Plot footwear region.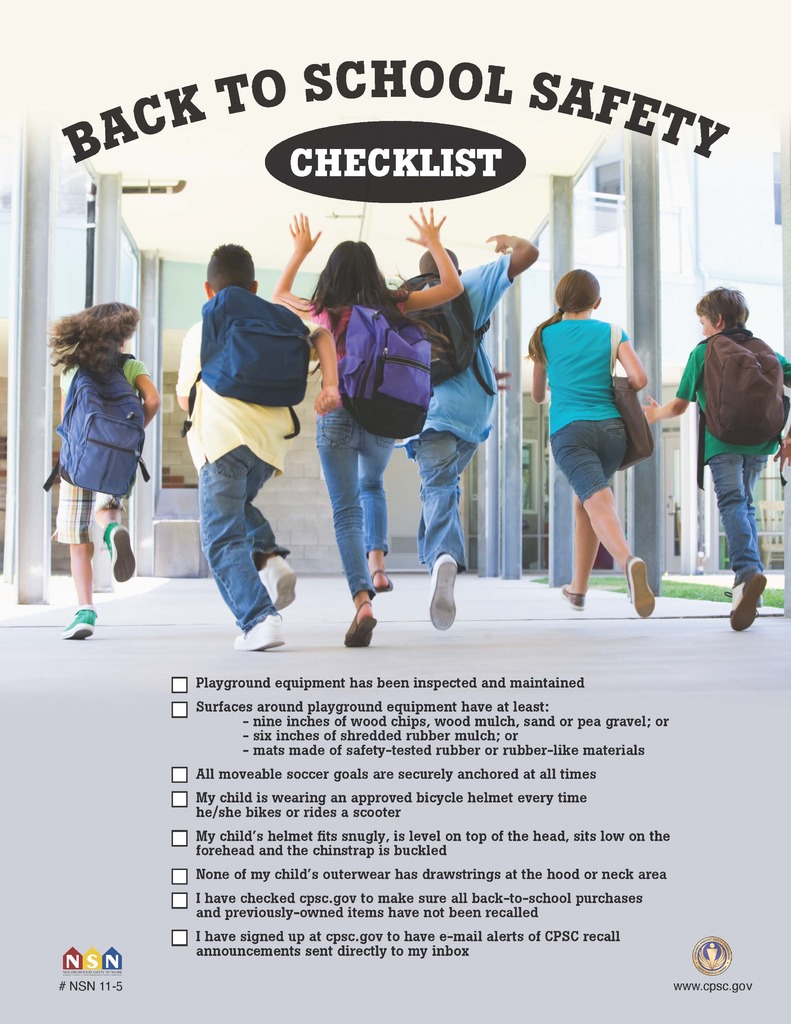
Plotted at <bbox>365, 563, 395, 591</bbox>.
